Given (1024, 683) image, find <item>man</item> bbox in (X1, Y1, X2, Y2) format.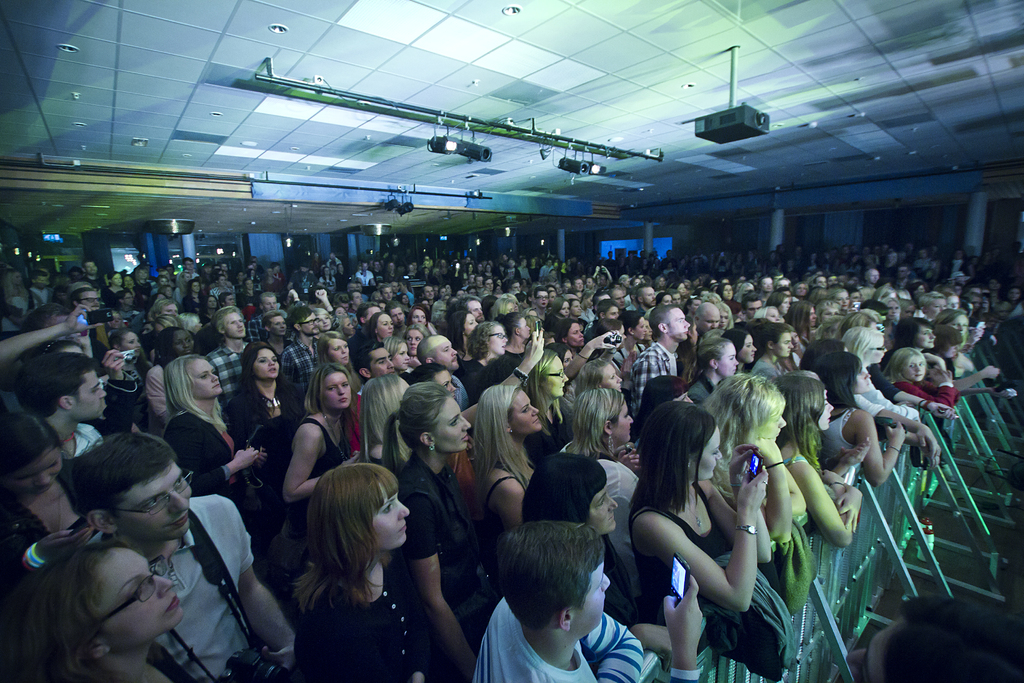
(177, 258, 200, 290).
